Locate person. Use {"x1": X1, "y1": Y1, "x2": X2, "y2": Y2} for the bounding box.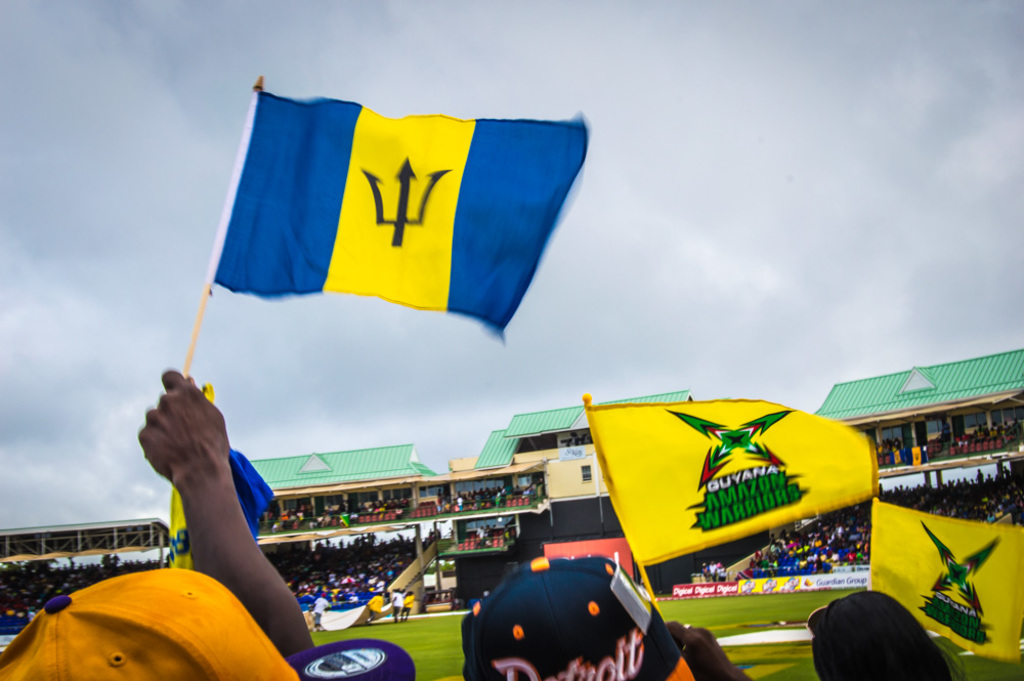
{"x1": 813, "y1": 585, "x2": 961, "y2": 679}.
